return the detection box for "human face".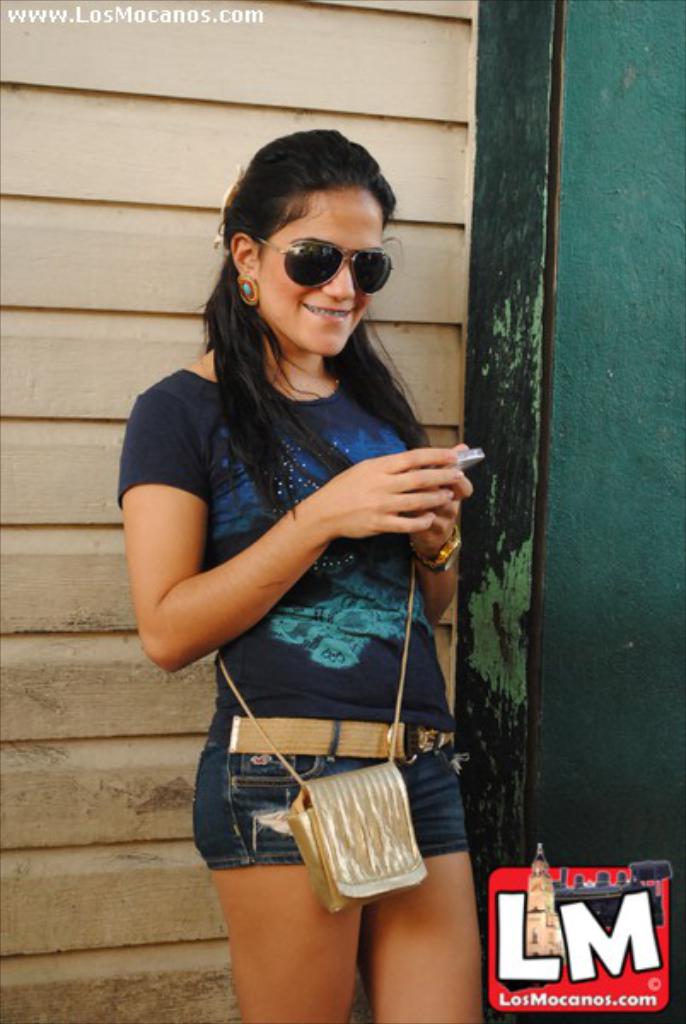
crop(254, 184, 384, 353).
